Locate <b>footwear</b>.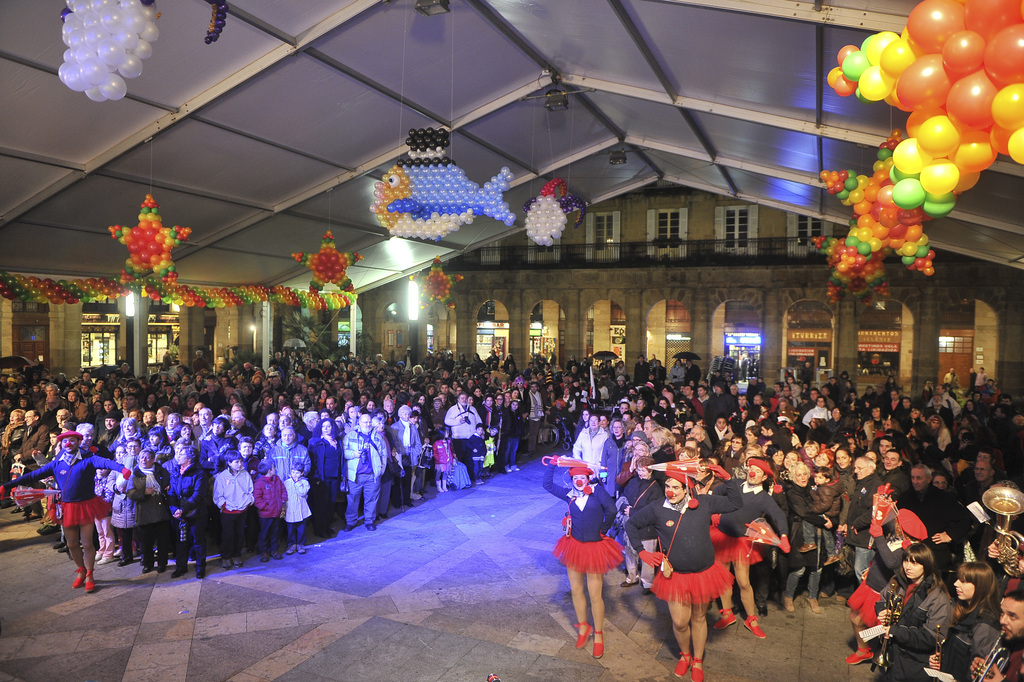
Bounding box: [left=56, top=546, right=67, bottom=555].
